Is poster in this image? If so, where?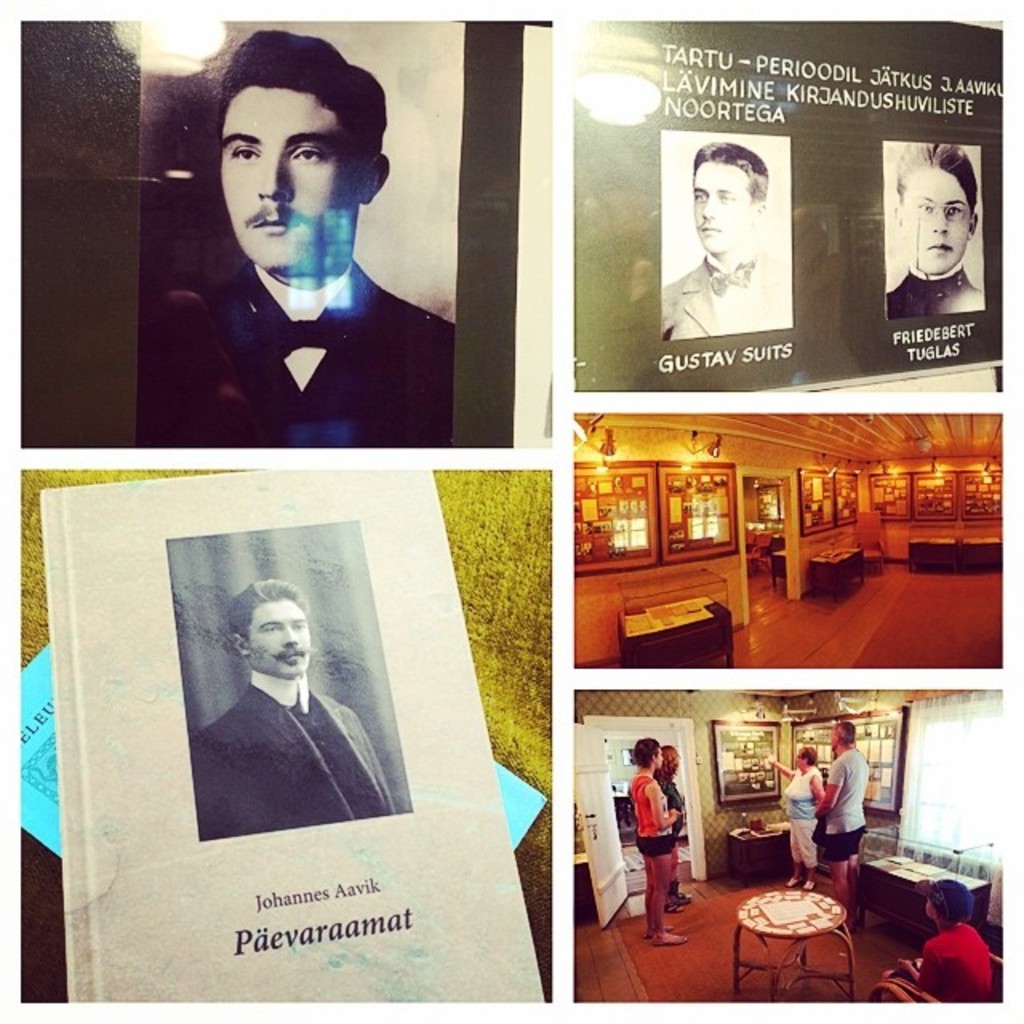
Yes, at bbox(570, 413, 1006, 667).
